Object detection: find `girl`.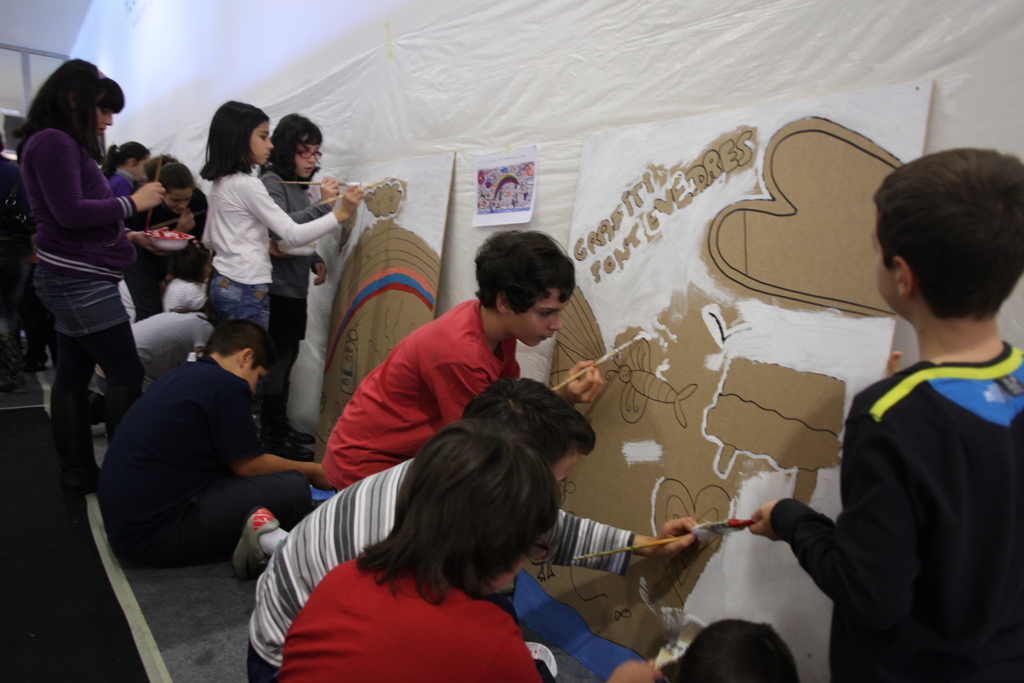
257,110,341,458.
